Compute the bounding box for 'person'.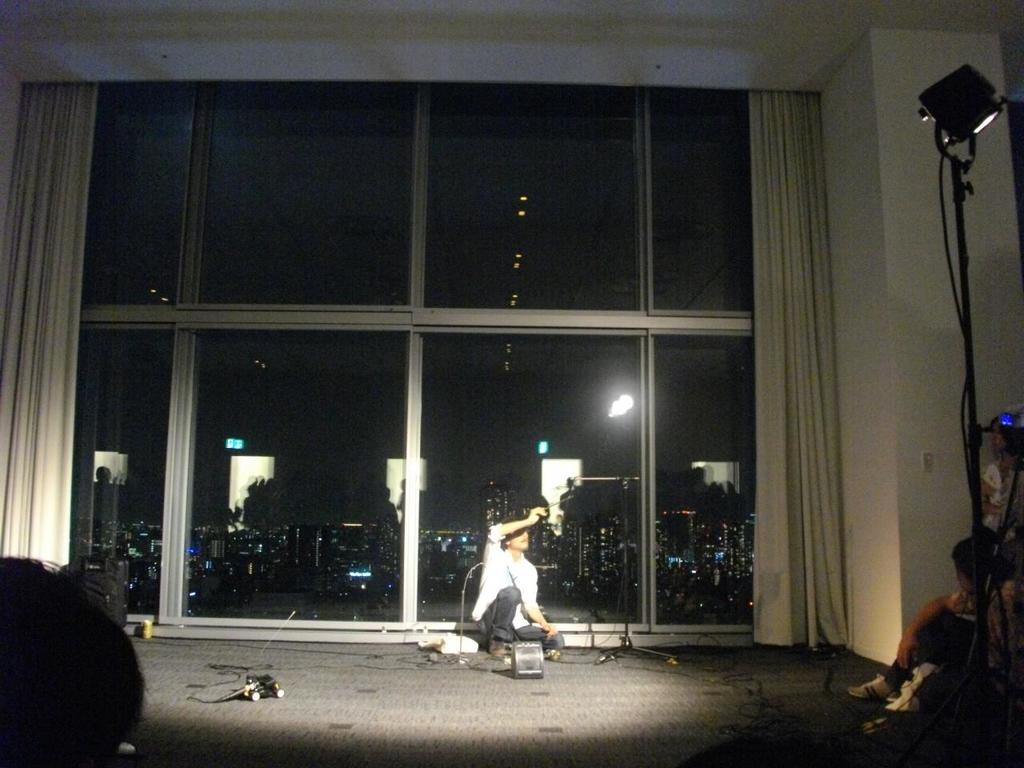
Rect(0, 554, 150, 767).
